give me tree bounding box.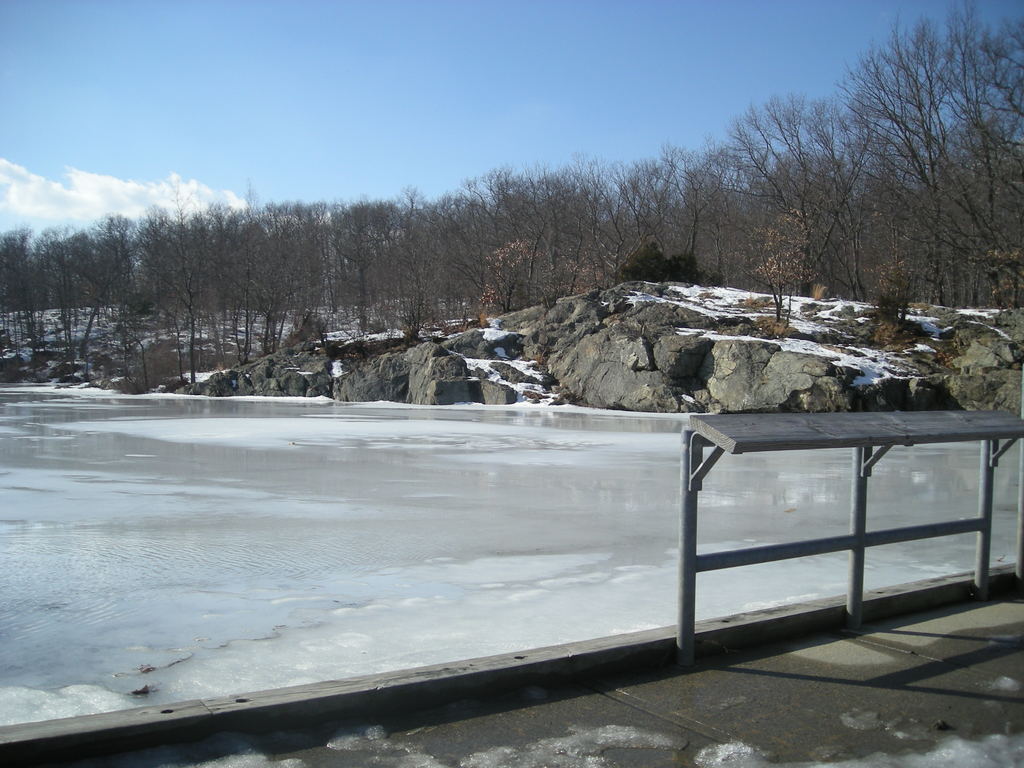
{"x1": 812, "y1": 24, "x2": 990, "y2": 297}.
